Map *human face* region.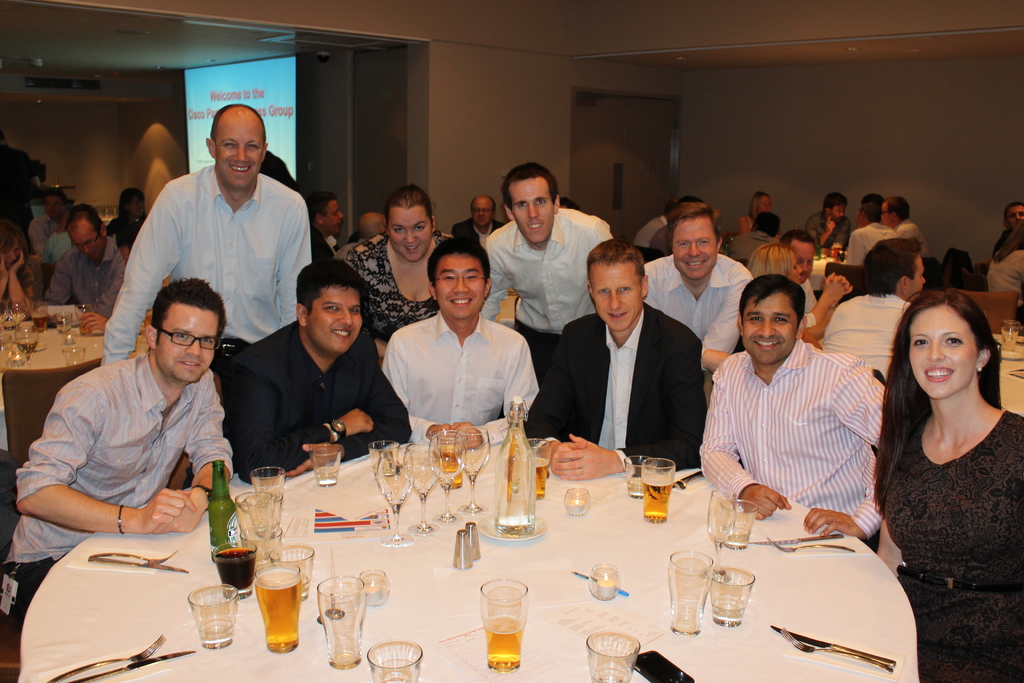
Mapped to bbox=(590, 263, 643, 334).
